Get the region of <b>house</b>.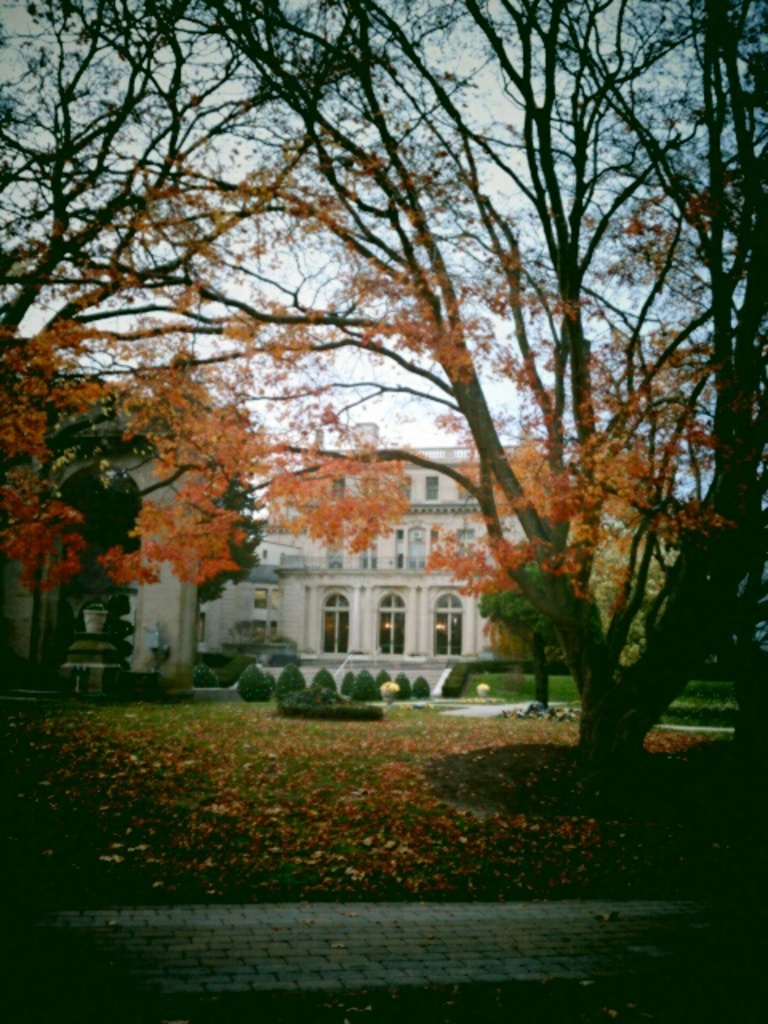
<region>0, 376, 205, 693</region>.
